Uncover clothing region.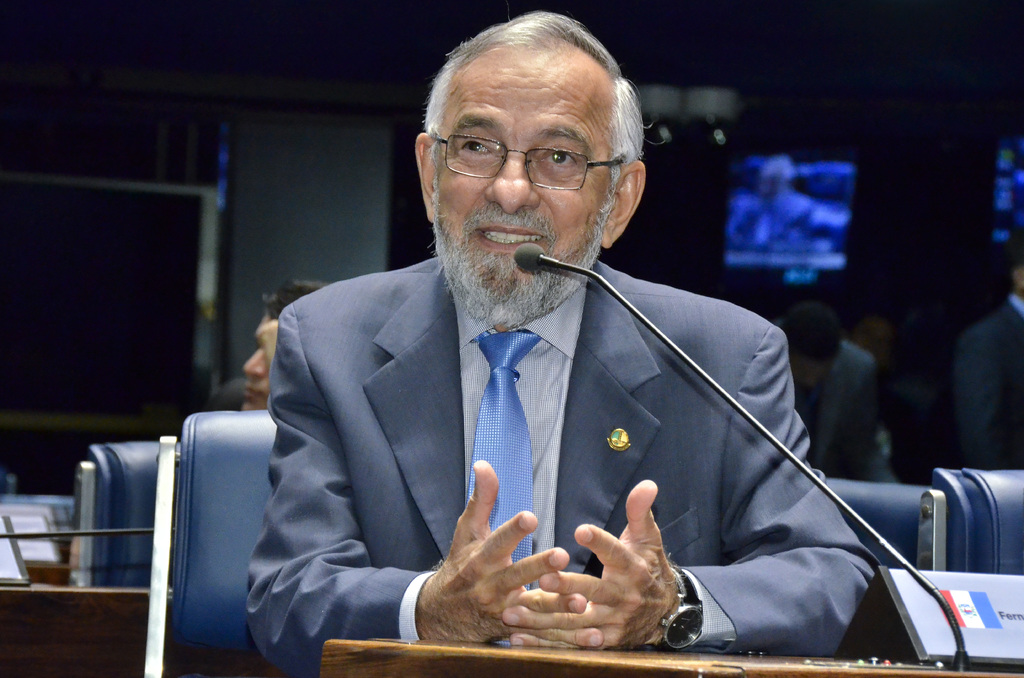
Uncovered: (799,344,884,488).
